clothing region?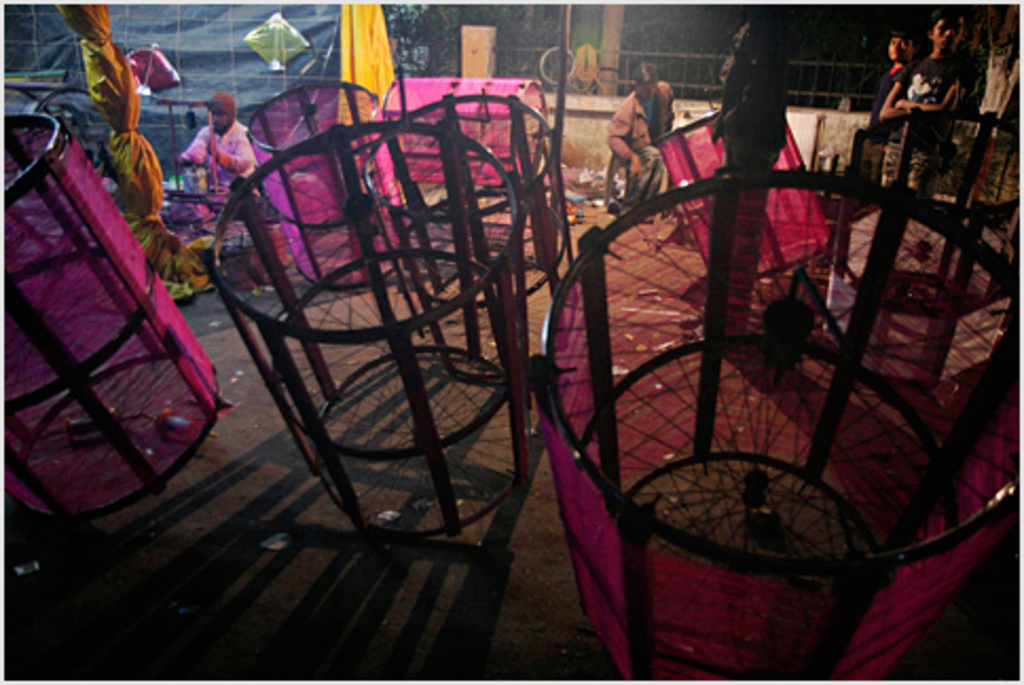
872/55/908/171
